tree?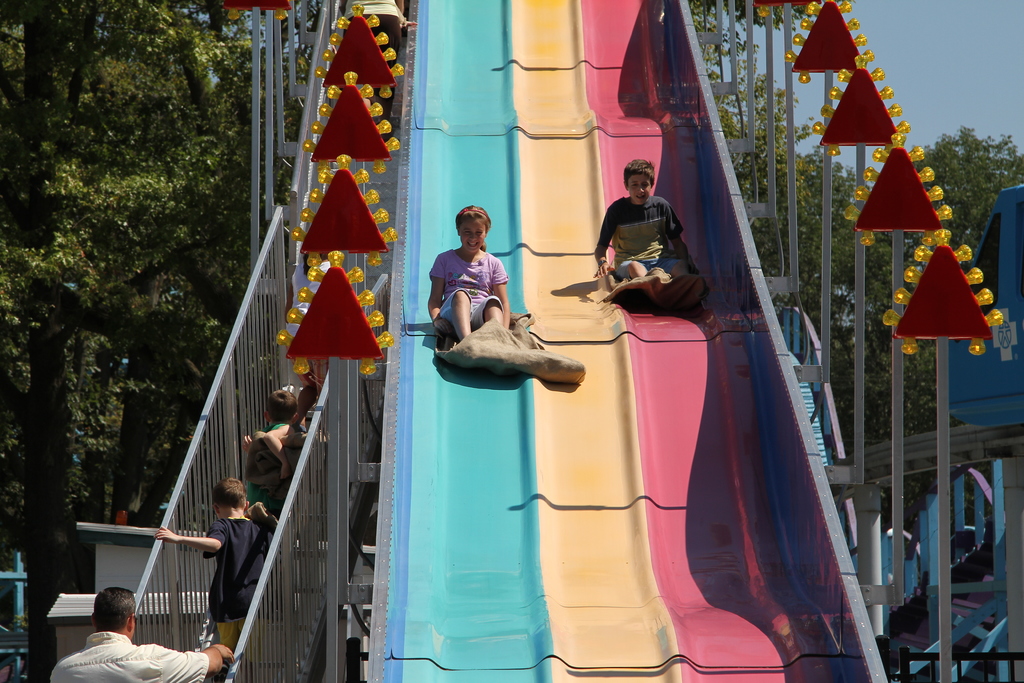
box(0, 0, 330, 682)
